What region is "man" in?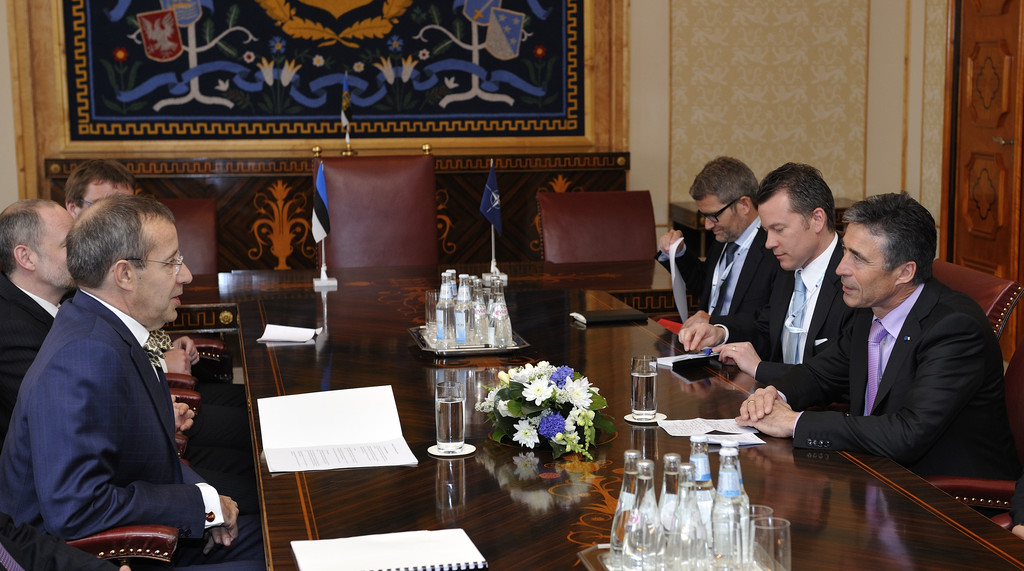
(left=0, top=190, right=194, bottom=419).
